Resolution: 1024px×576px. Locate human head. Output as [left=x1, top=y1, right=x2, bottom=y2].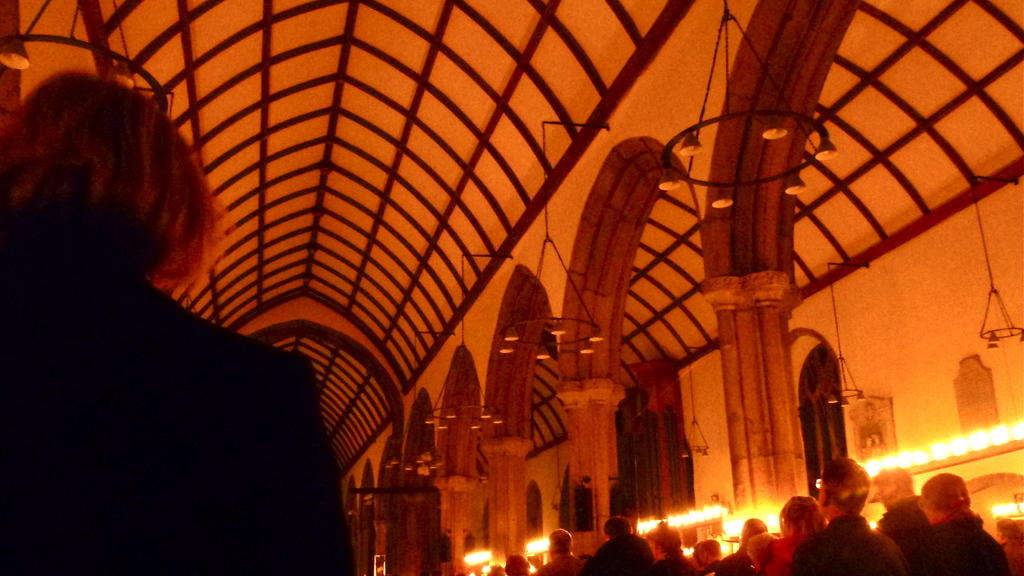
[left=743, top=534, right=777, bottom=570].
